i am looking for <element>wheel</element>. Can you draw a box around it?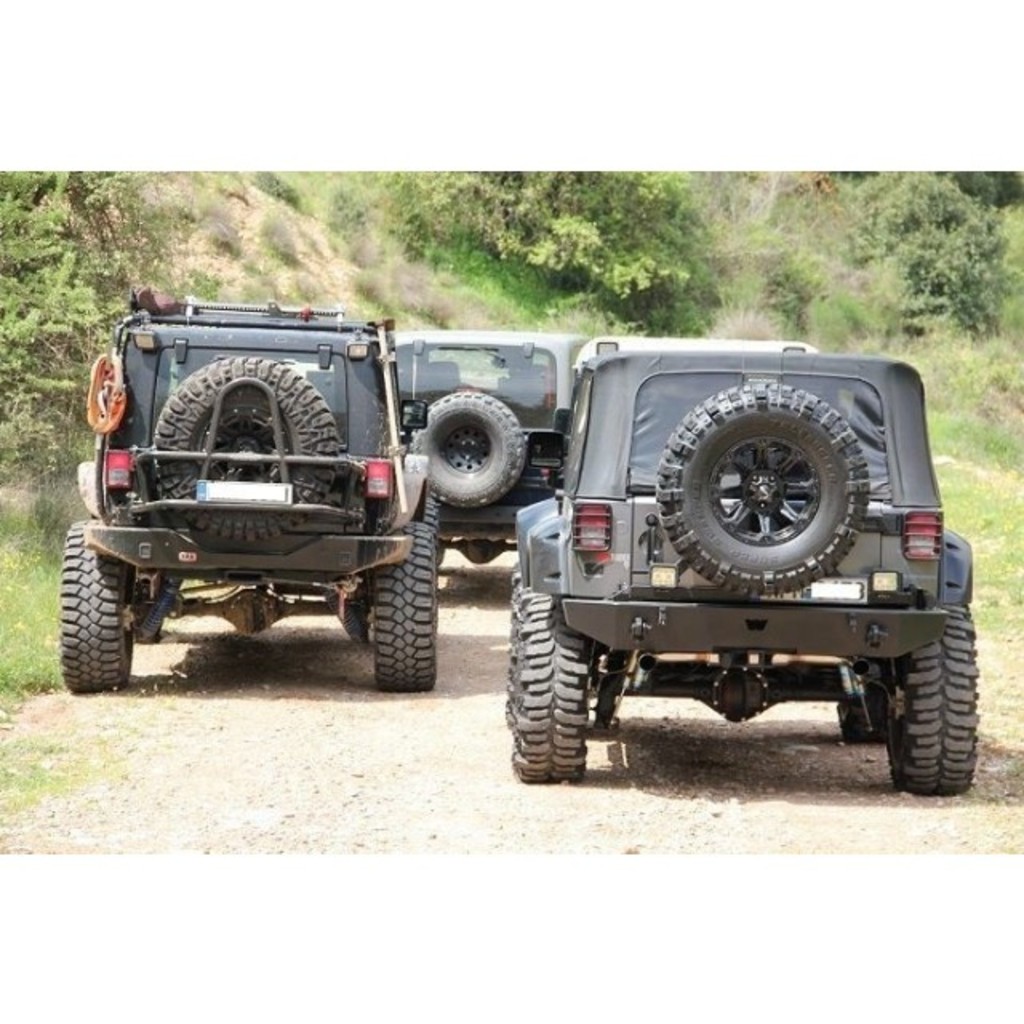
Sure, the bounding box is l=424, t=501, r=442, b=526.
